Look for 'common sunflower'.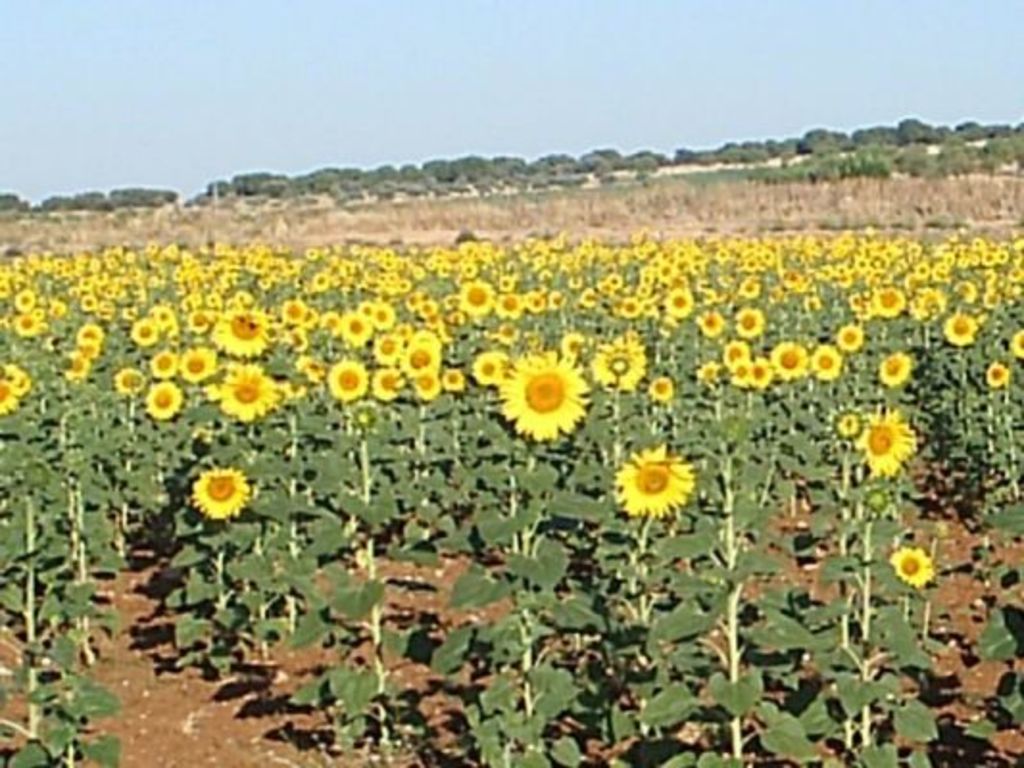
Found: 150,353,171,376.
